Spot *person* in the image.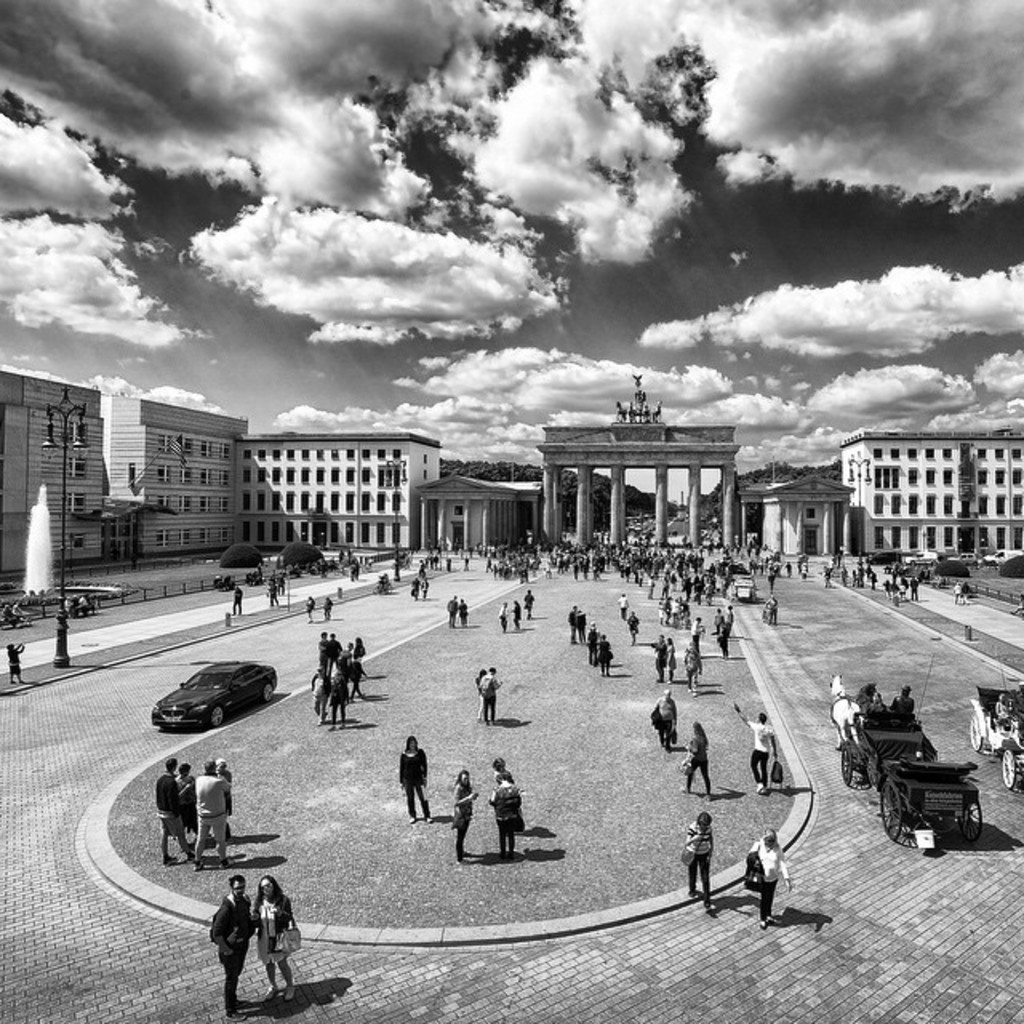
*person* found at pyautogui.locateOnScreen(154, 762, 195, 872).
